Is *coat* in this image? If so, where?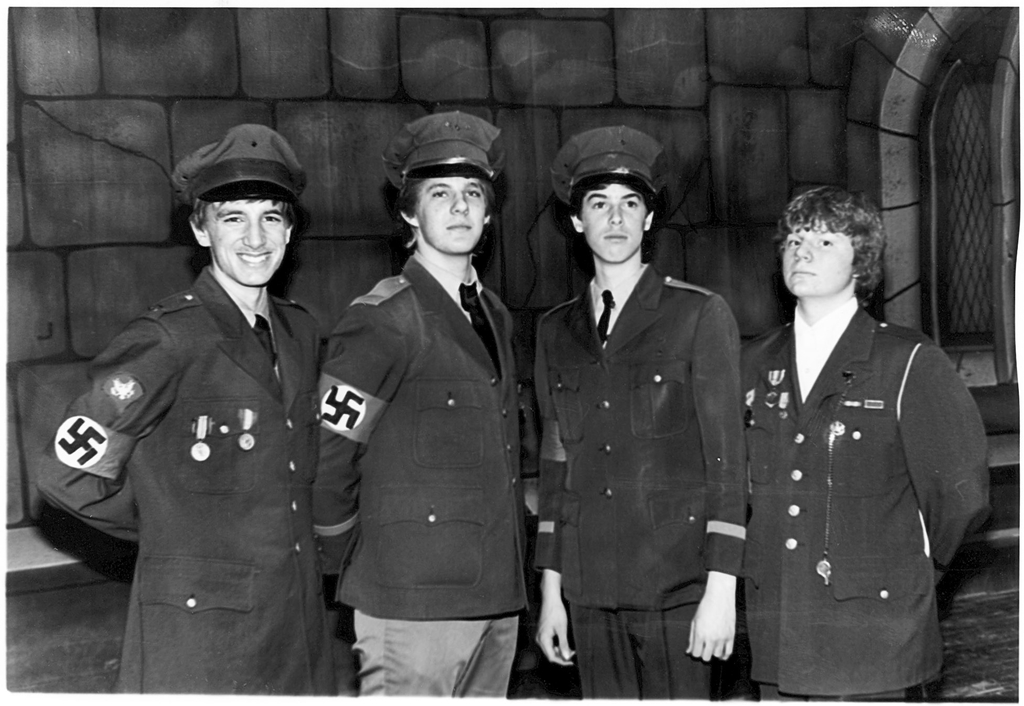
Yes, at 536/273/756/620.
